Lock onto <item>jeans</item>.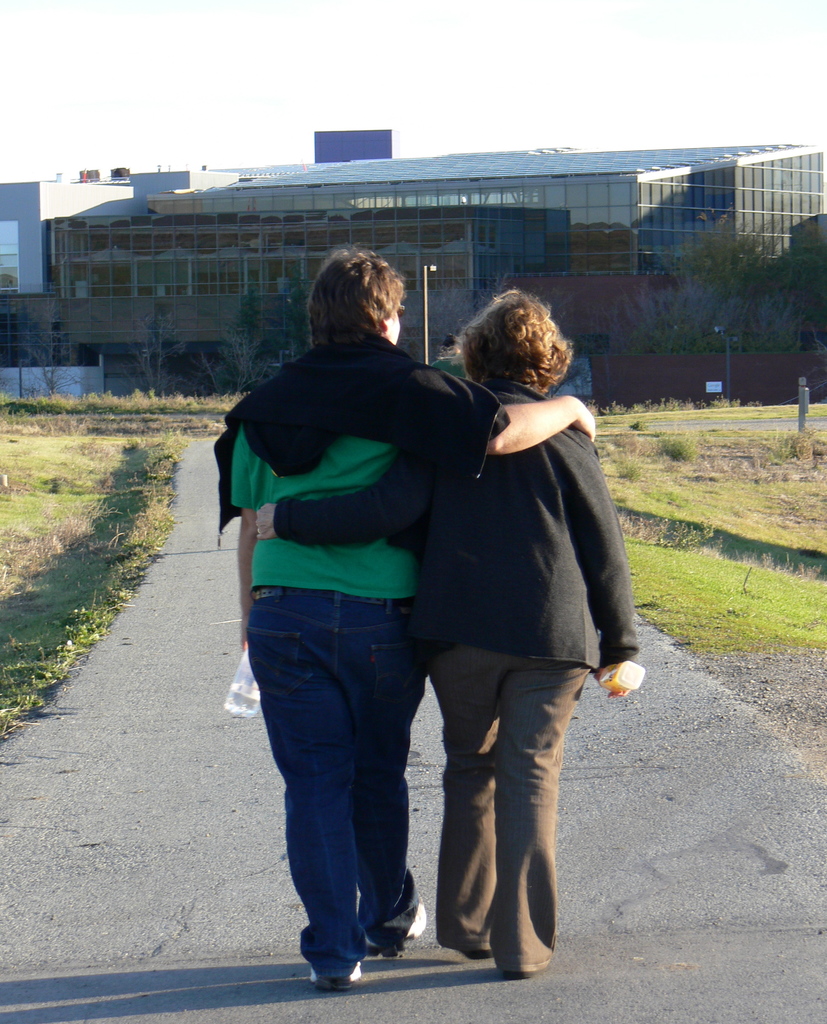
Locked: {"left": 436, "top": 659, "right": 594, "bottom": 974}.
